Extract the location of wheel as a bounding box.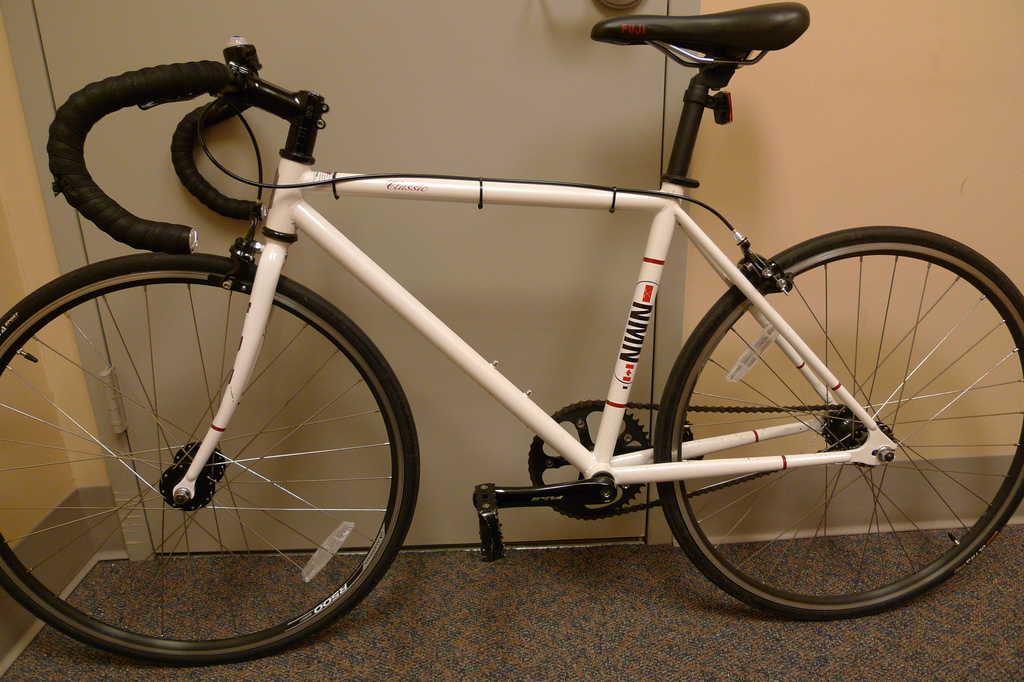
(x1=3, y1=243, x2=413, y2=662).
